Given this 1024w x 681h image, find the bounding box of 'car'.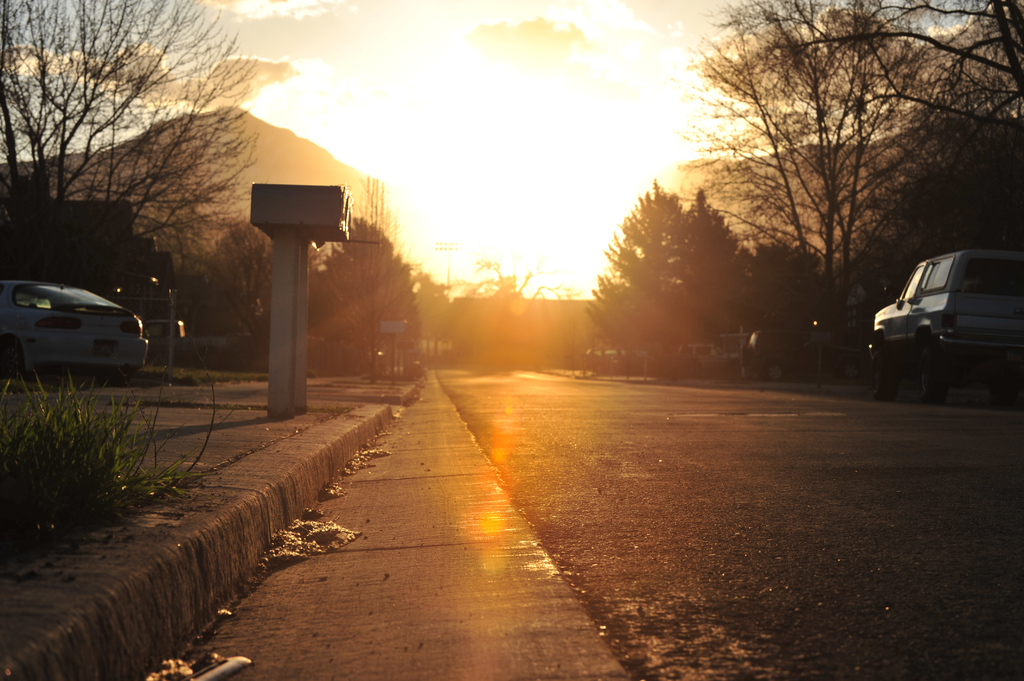
detection(745, 324, 865, 378).
